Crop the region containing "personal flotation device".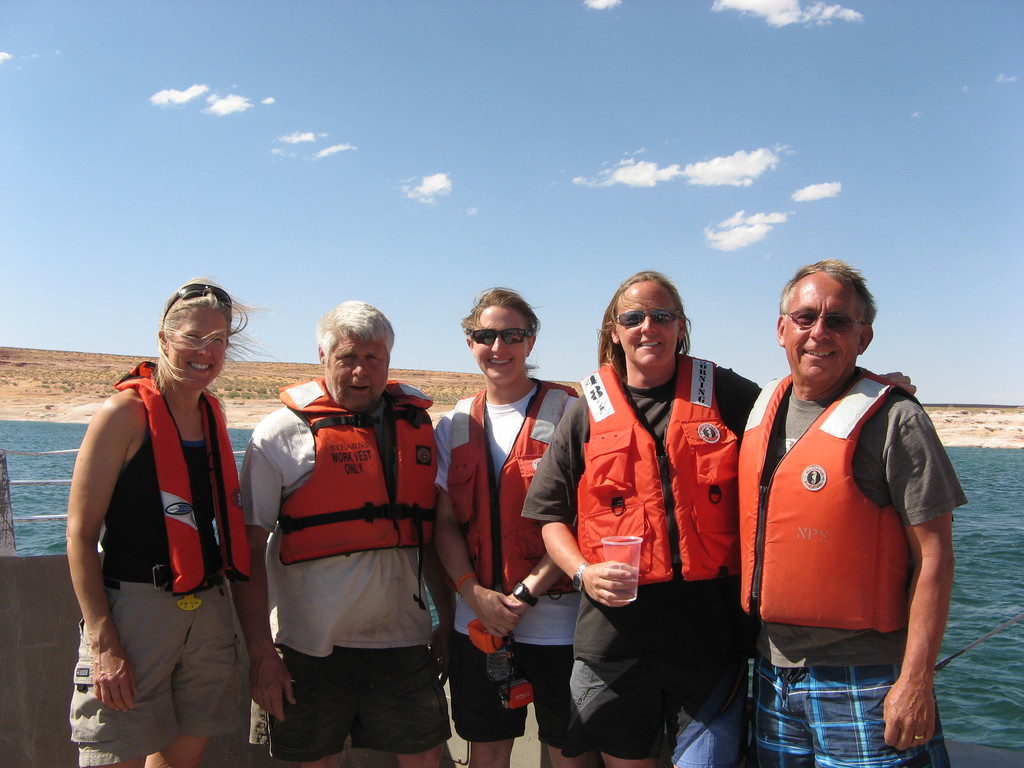
Crop region: box=[728, 367, 924, 638].
